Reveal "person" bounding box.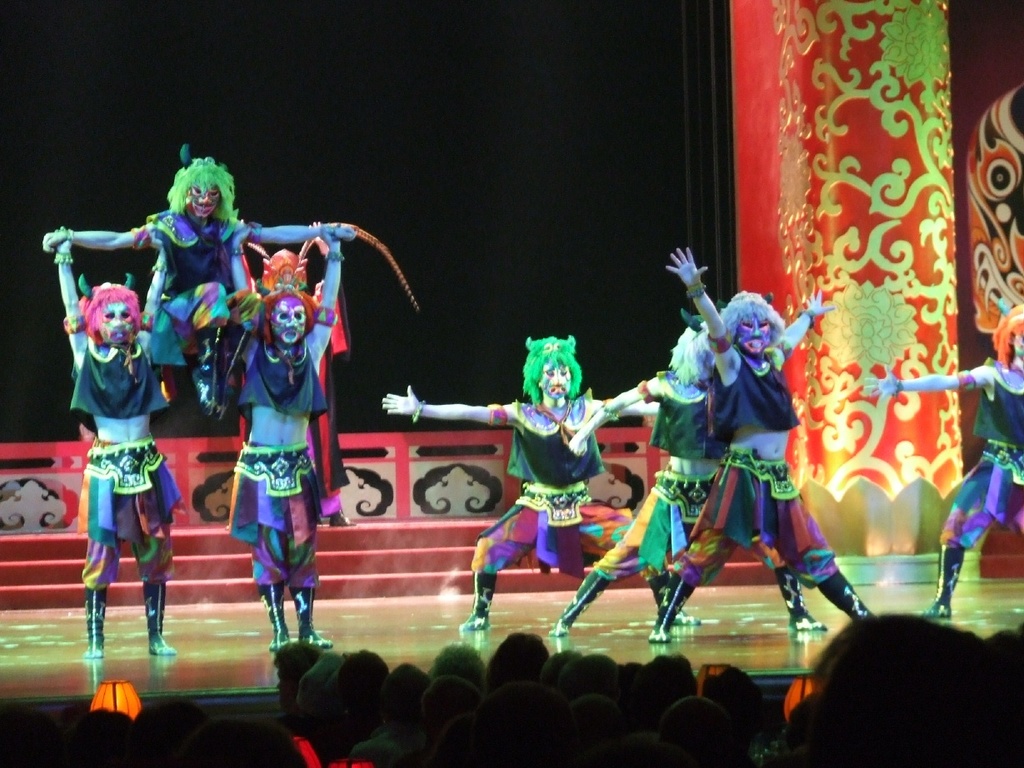
Revealed: 545,312,833,635.
